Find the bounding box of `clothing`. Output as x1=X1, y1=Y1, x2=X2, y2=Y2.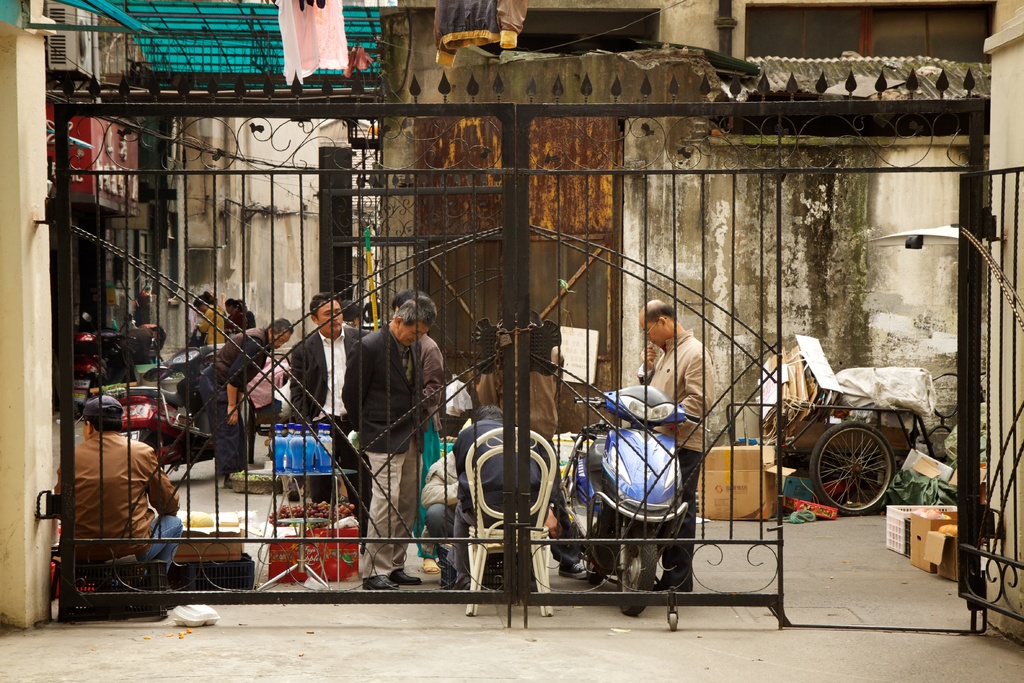
x1=54, y1=429, x2=186, y2=576.
